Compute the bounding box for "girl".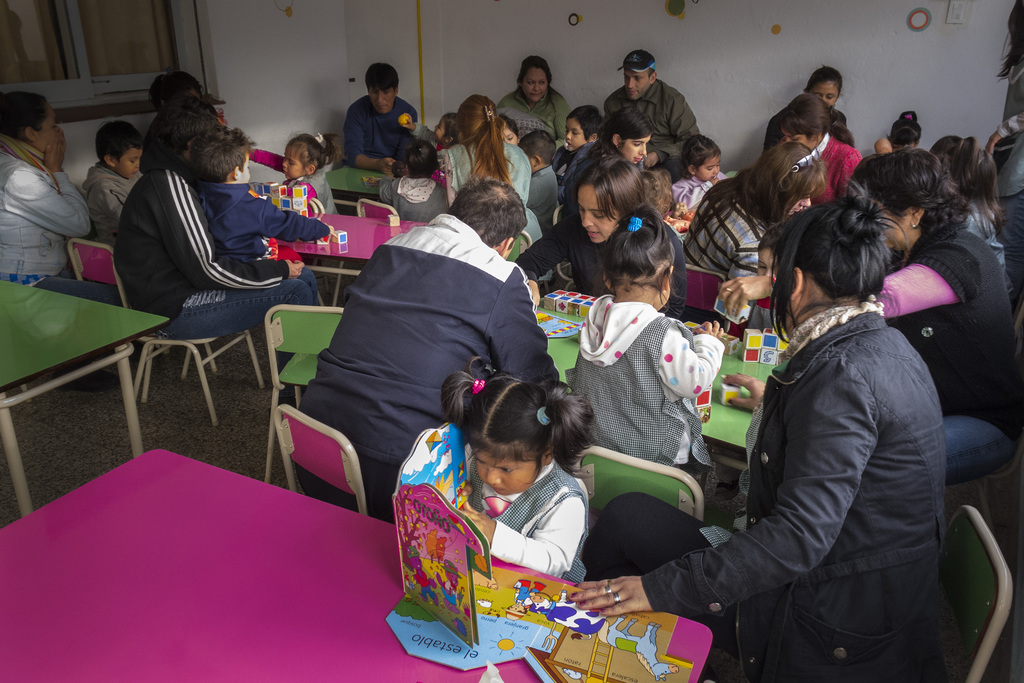
pyautogui.locateOnScreen(932, 136, 1015, 307).
